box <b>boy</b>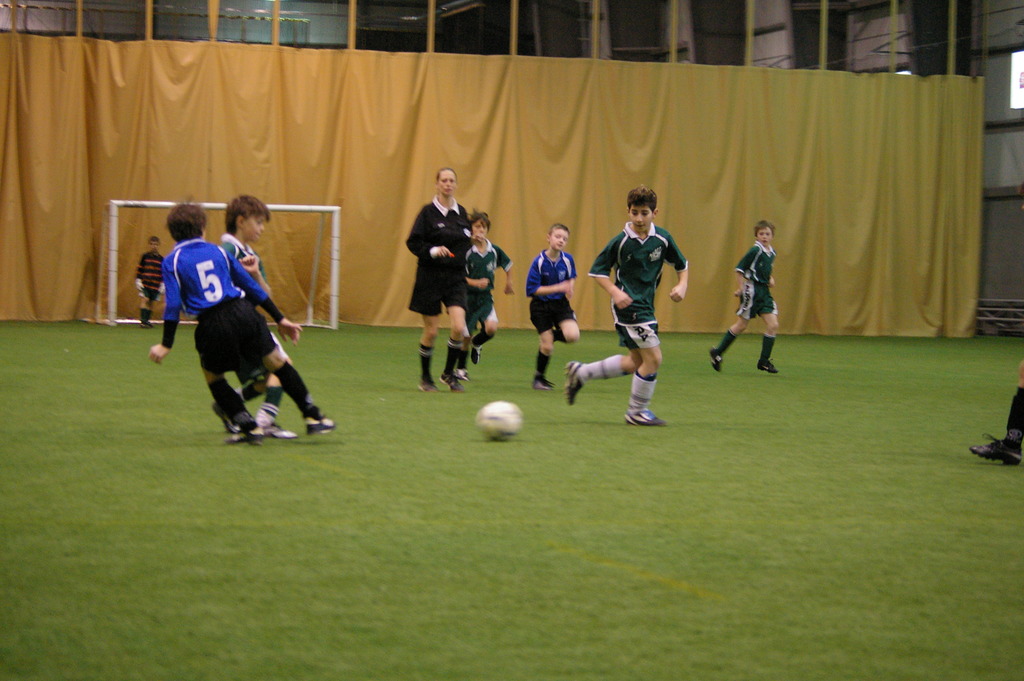
box(564, 188, 685, 427)
